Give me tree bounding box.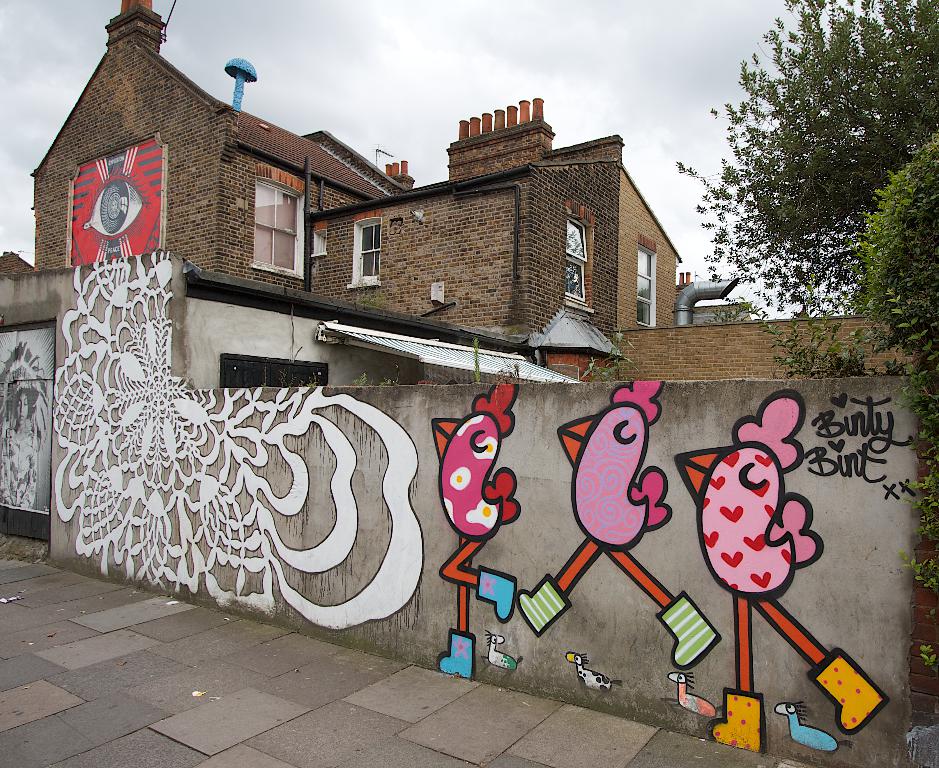
x1=836, y1=120, x2=938, y2=676.
